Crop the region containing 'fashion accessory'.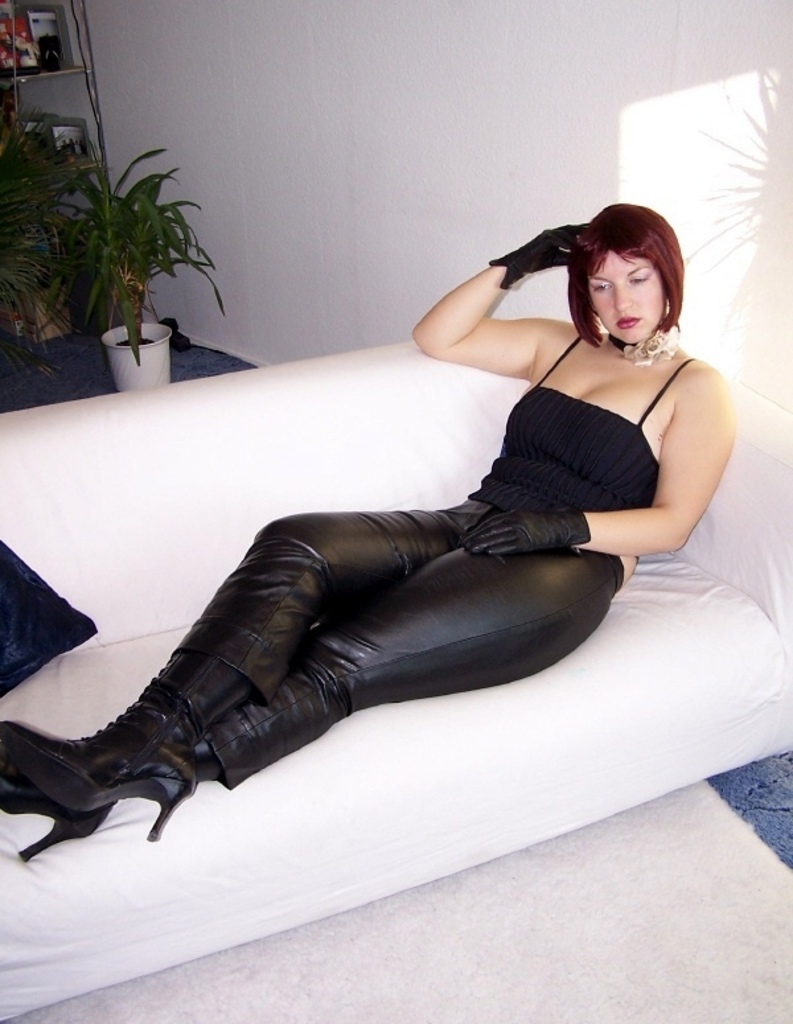
Crop region: 605:329:675:370.
